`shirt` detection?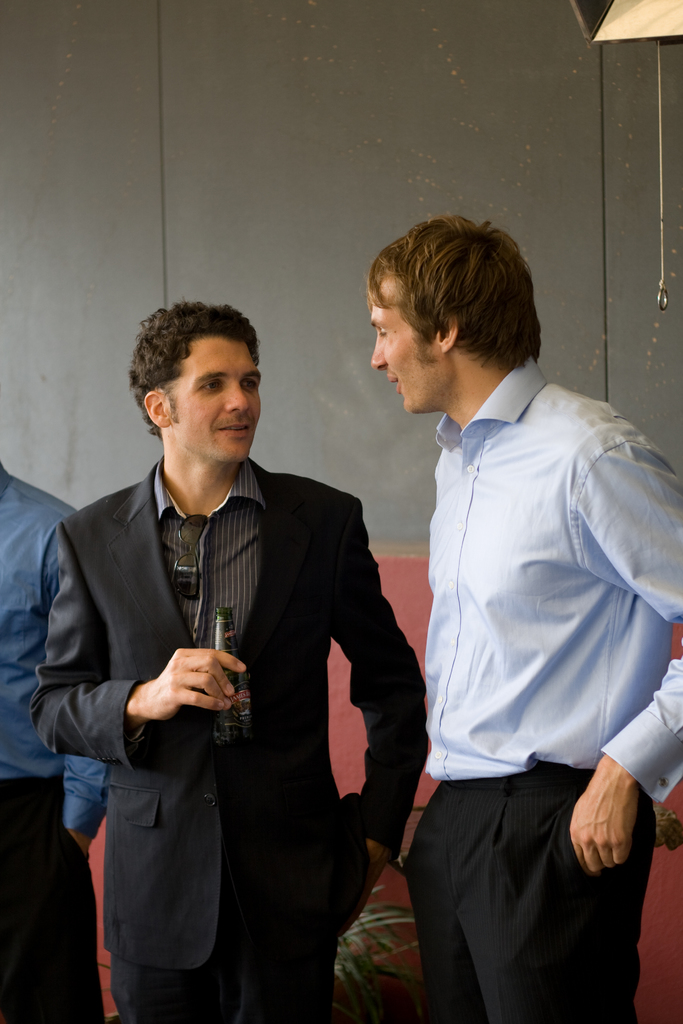
bbox=(157, 460, 263, 652)
